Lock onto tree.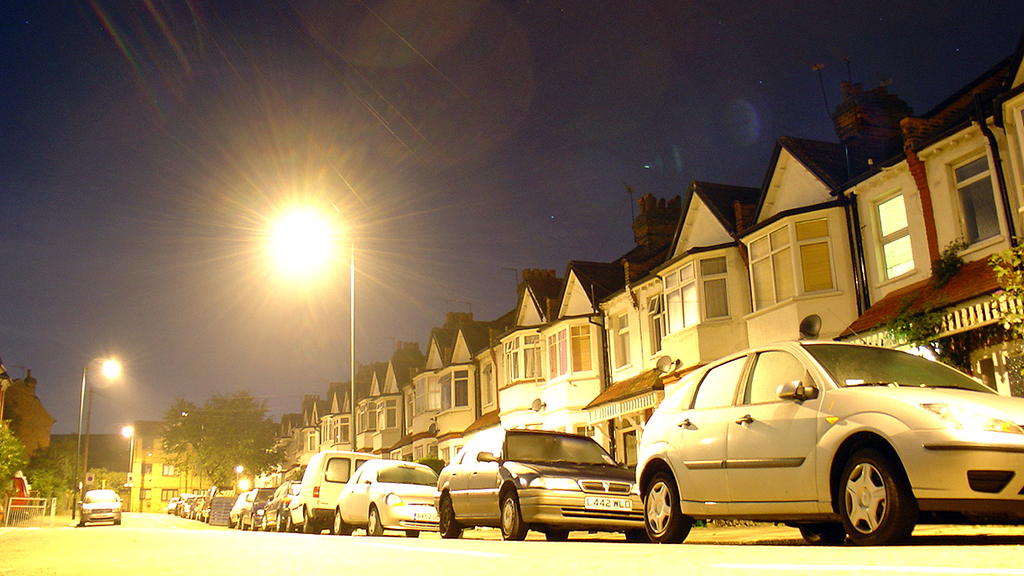
Locked: (144,384,274,496).
